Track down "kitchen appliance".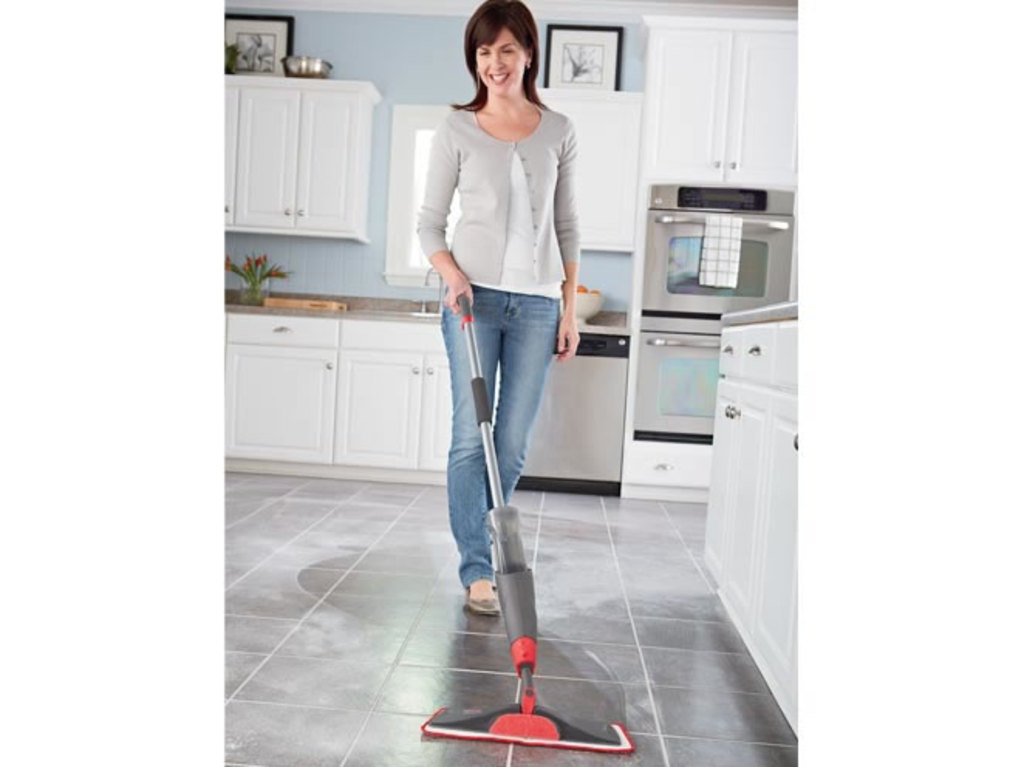
Tracked to left=514, top=332, right=631, bottom=493.
